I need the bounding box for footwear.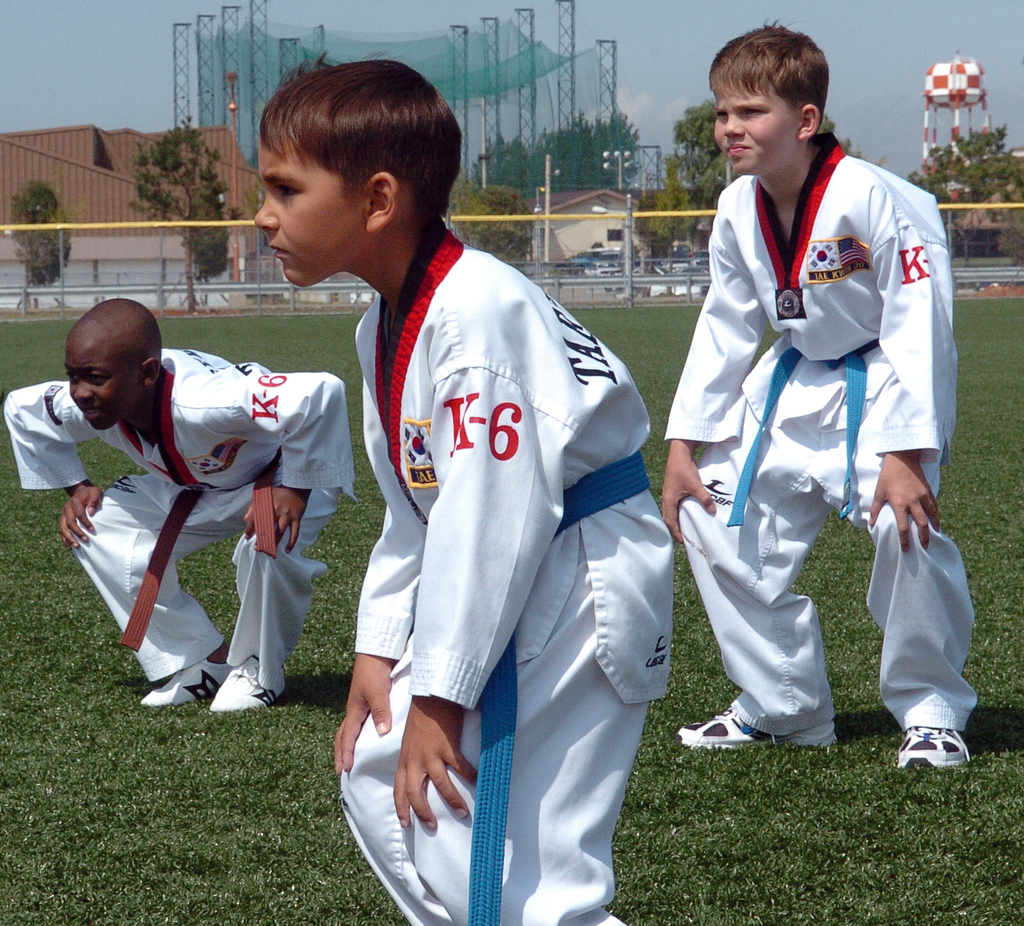
Here it is: Rect(906, 697, 991, 787).
